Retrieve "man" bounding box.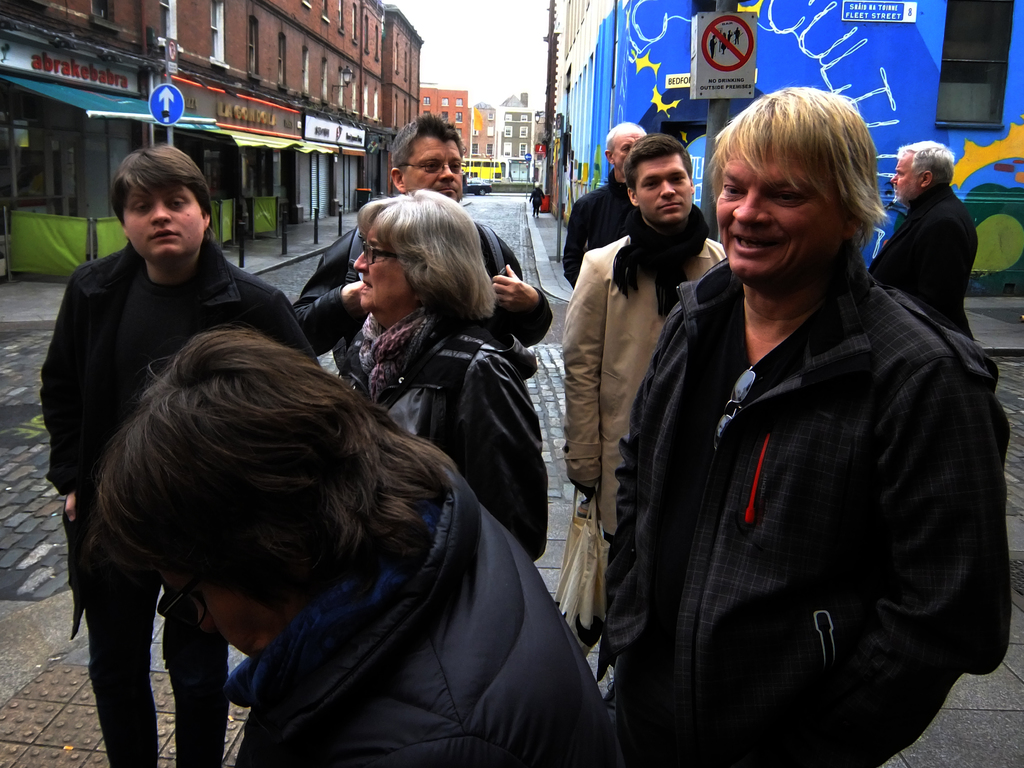
Bounding box: l=863, t=137, r=975, b=343.
